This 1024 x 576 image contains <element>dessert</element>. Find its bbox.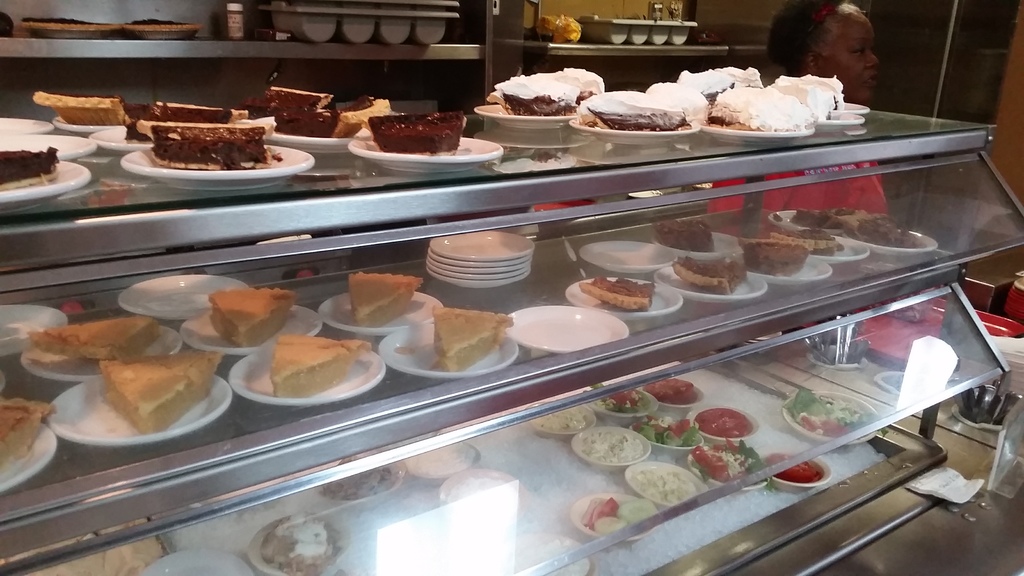
l=36, t=322, r=156, b=360.
